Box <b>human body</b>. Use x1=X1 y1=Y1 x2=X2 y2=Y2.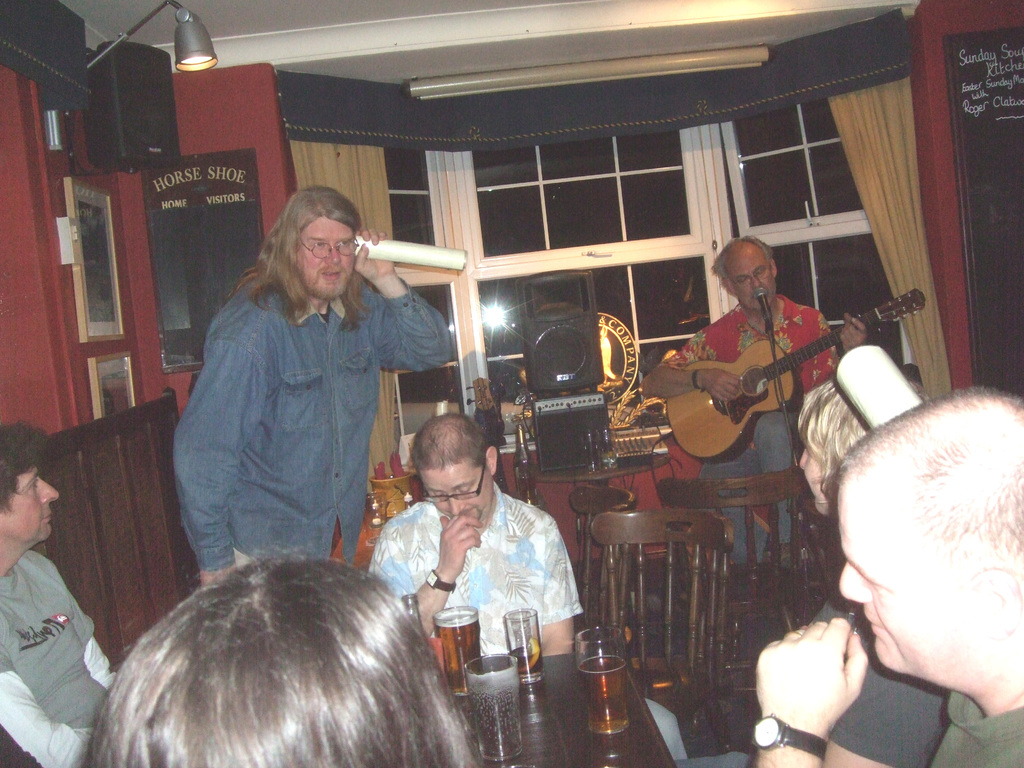
x1=636 y1=294 x2=866 y2=591.
